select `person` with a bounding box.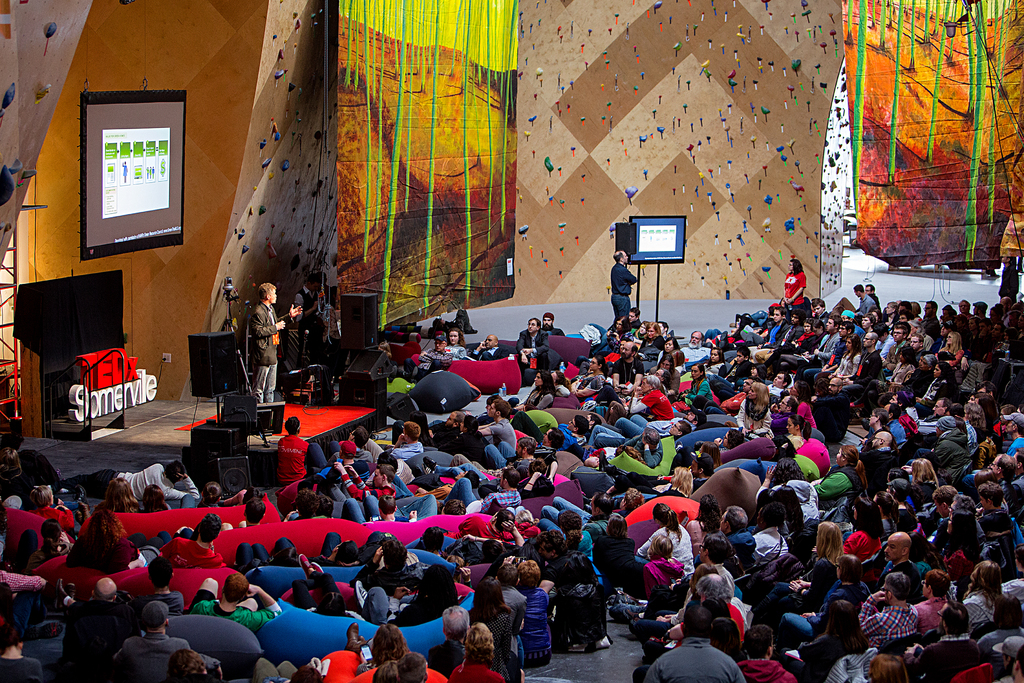
609,249,637,331.
